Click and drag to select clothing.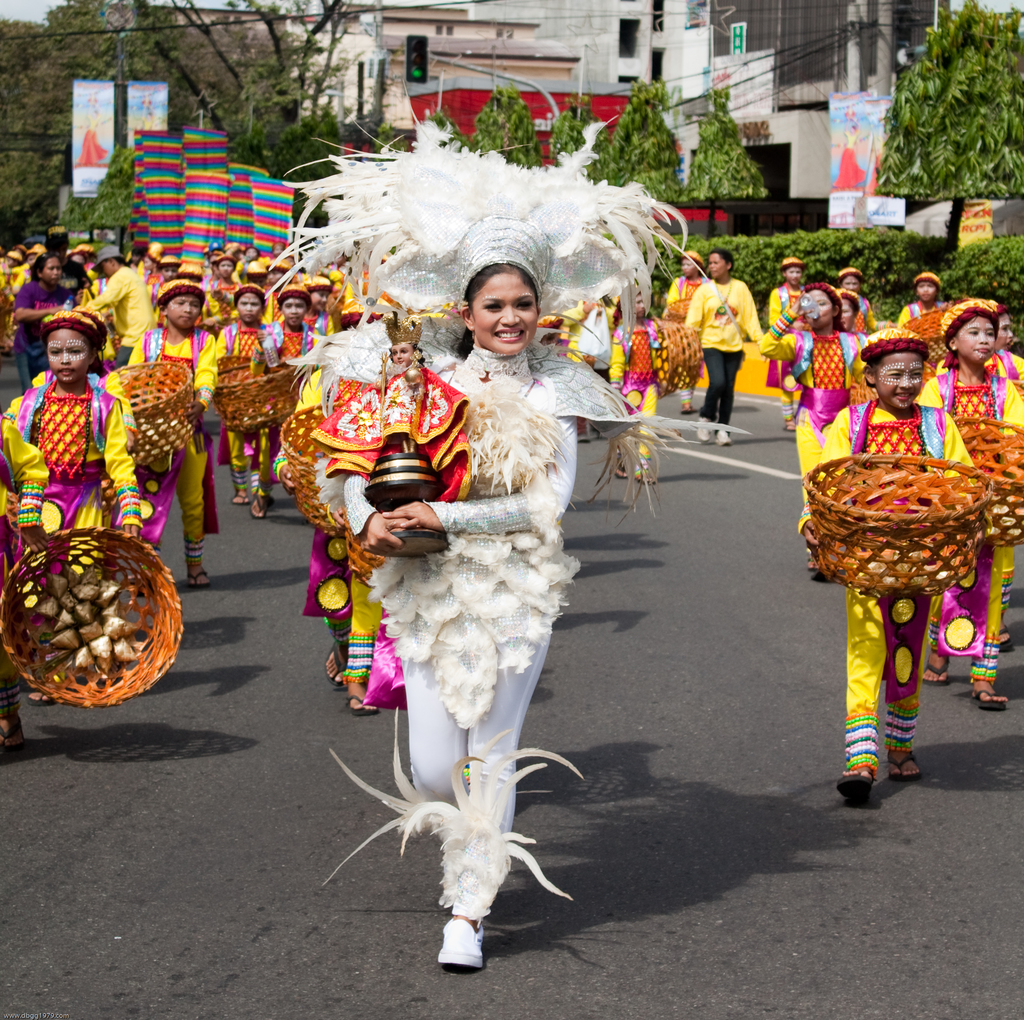
Selection: x1=892 y1=299 x2=945 y2=339.
